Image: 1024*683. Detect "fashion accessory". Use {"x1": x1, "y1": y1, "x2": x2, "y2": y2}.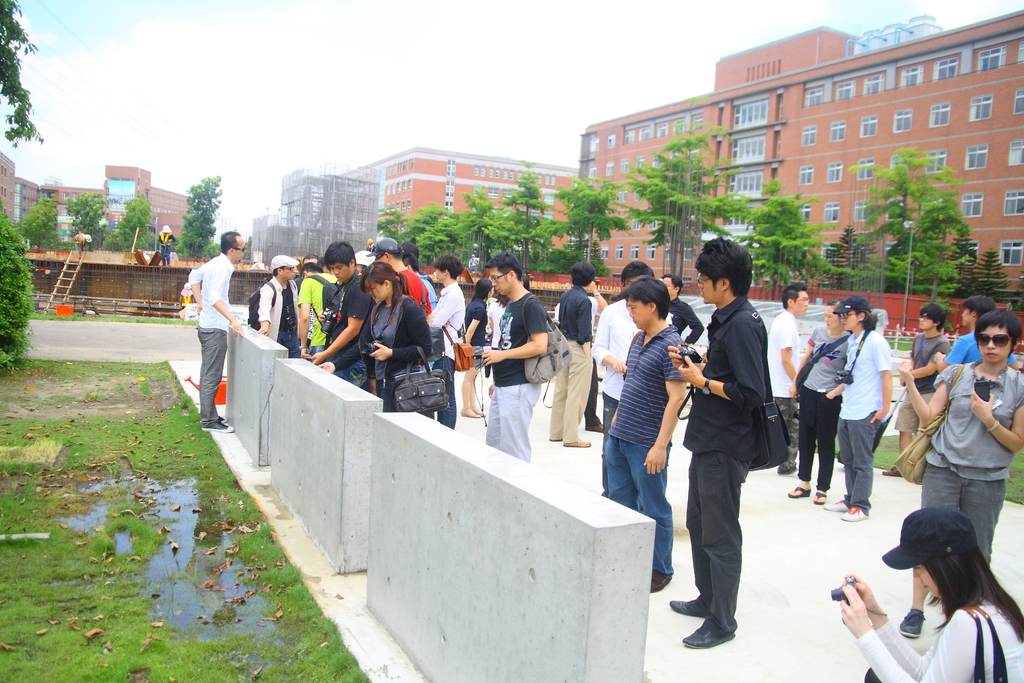
{"x1": 369, "y1": 237, "x2": 397, "y2": 256}.
